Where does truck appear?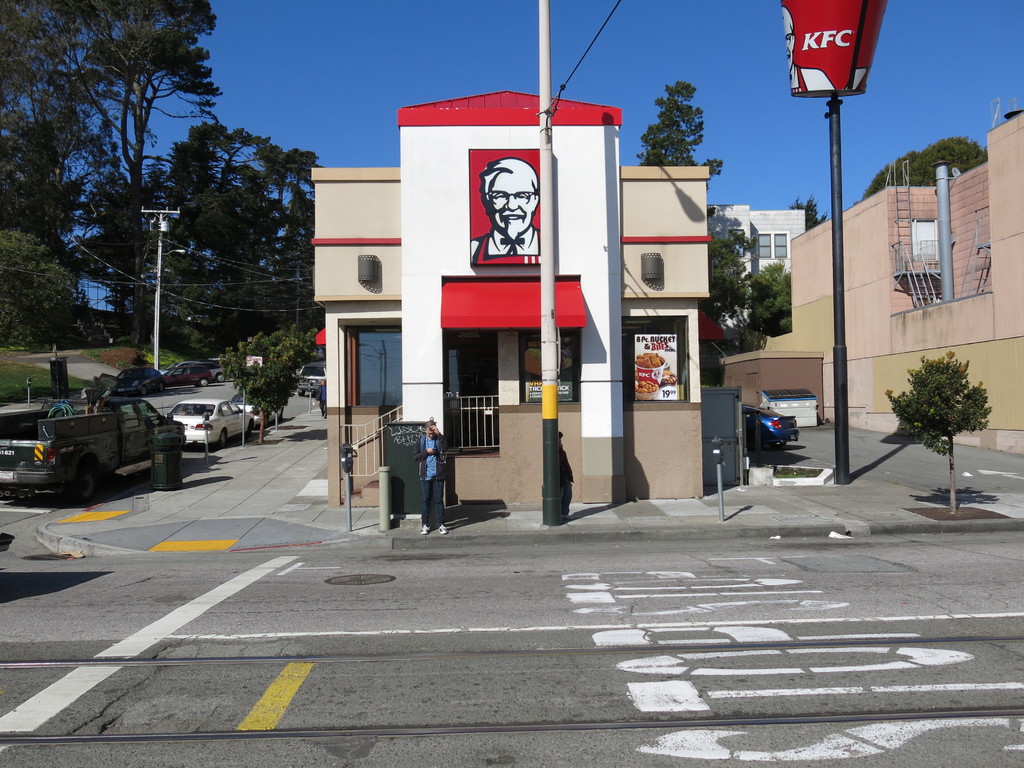
Appears at region(10, 369, 193, 506).
